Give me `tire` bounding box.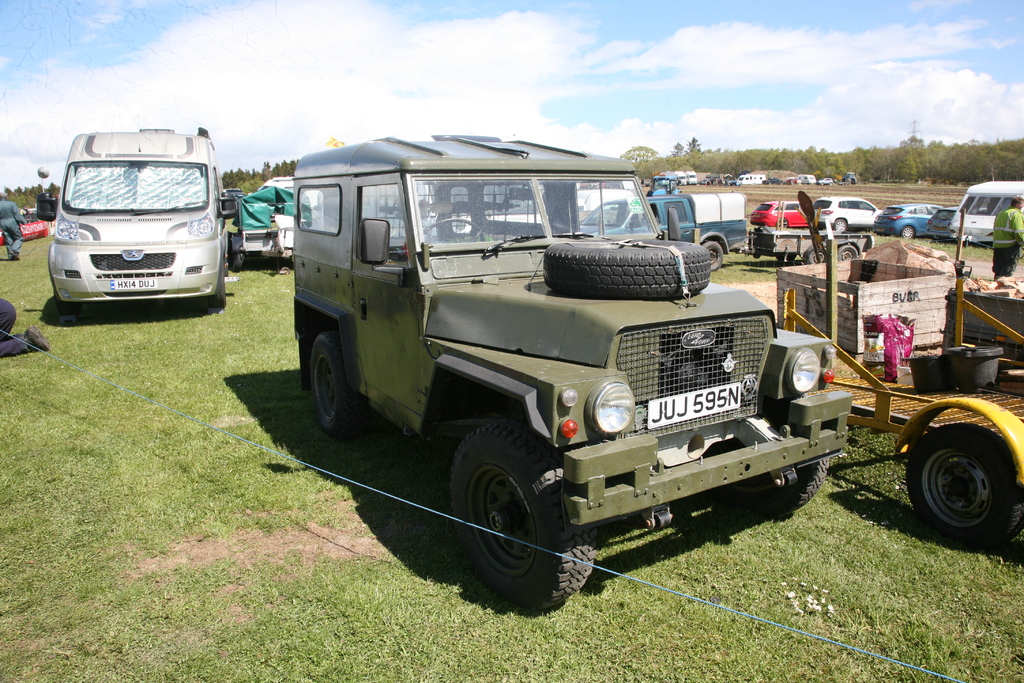
rect(806, 244, 831, 273).
